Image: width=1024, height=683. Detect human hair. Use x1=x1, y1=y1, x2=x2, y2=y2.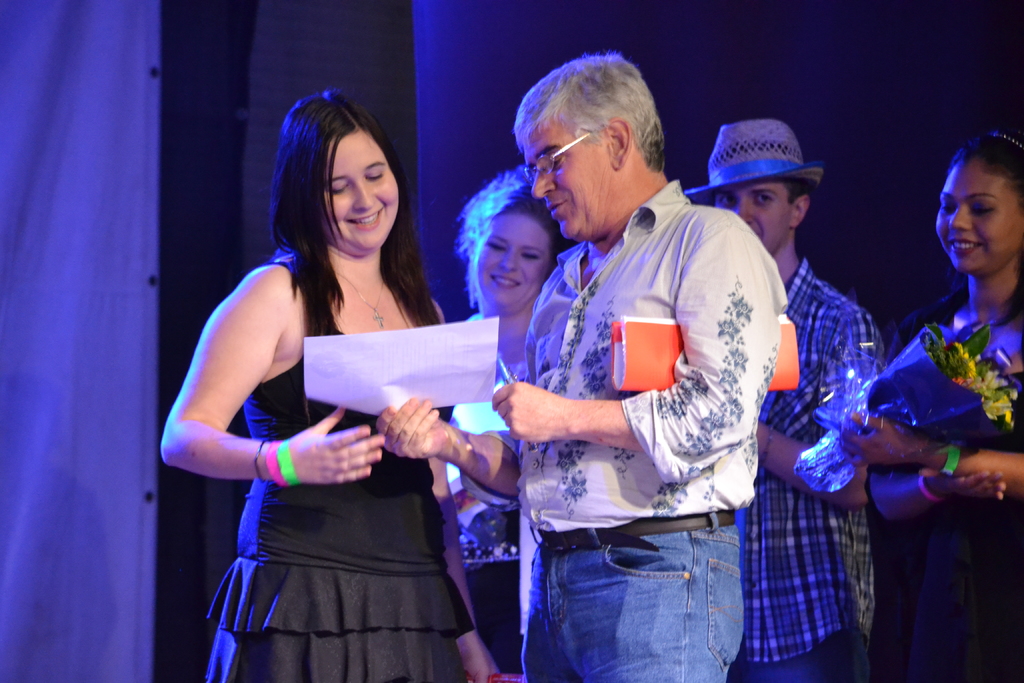
x1=943, y1=131, x2=1023, y2=239.
